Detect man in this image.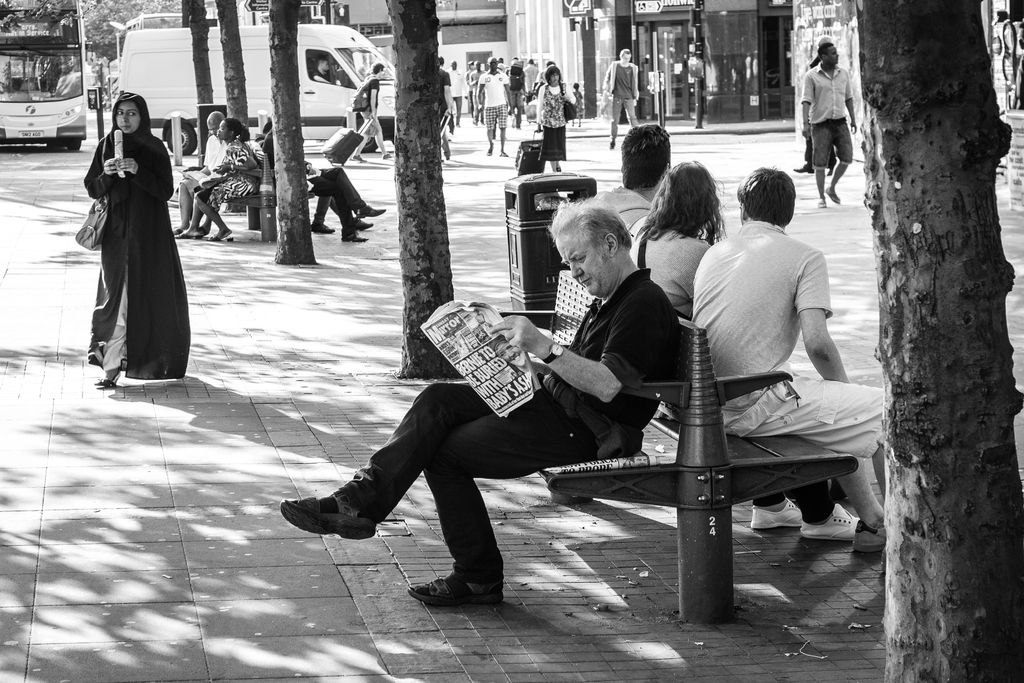
Detection: (473, 56, 493, 120).
